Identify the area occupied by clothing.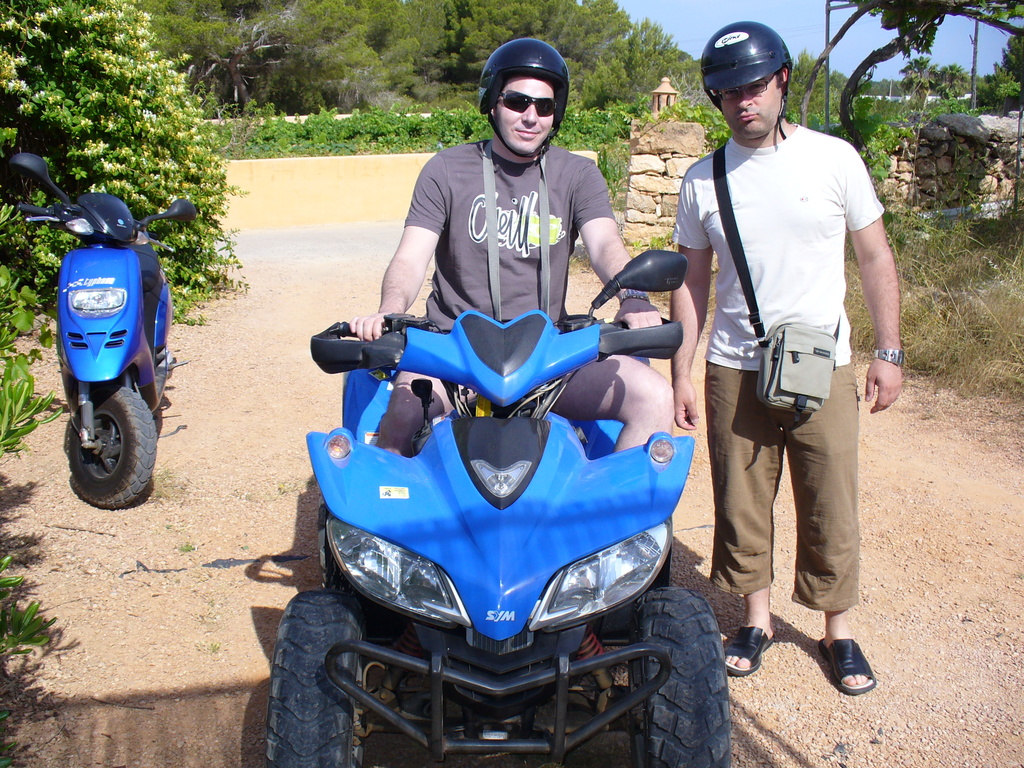
Area: x1=401, y1=131, x2=616, y2=339.
